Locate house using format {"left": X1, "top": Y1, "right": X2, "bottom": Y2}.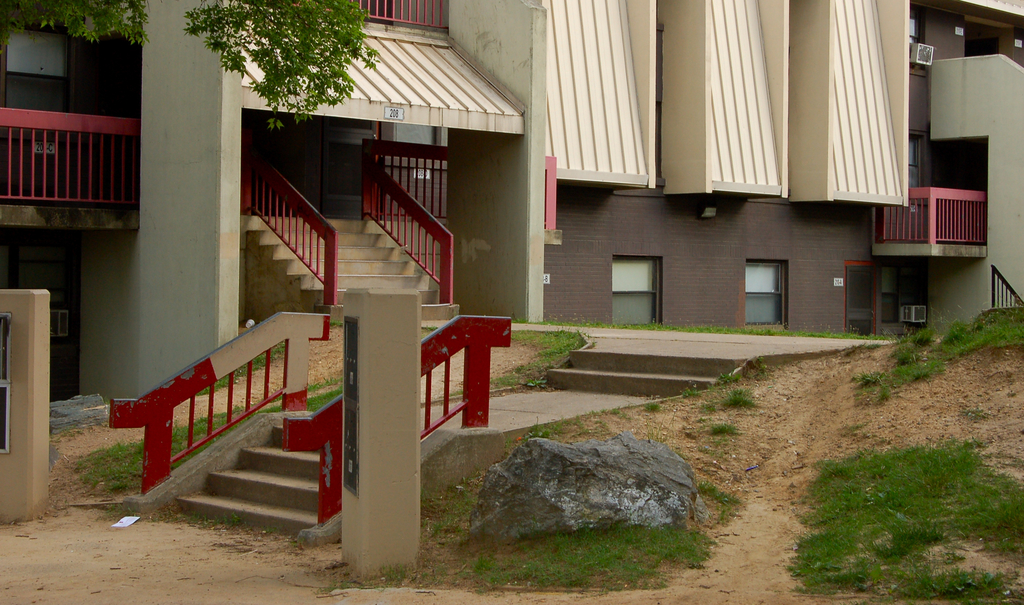
{"left": 0, "top": 0, "right": 1023, "bottom": 582}.
